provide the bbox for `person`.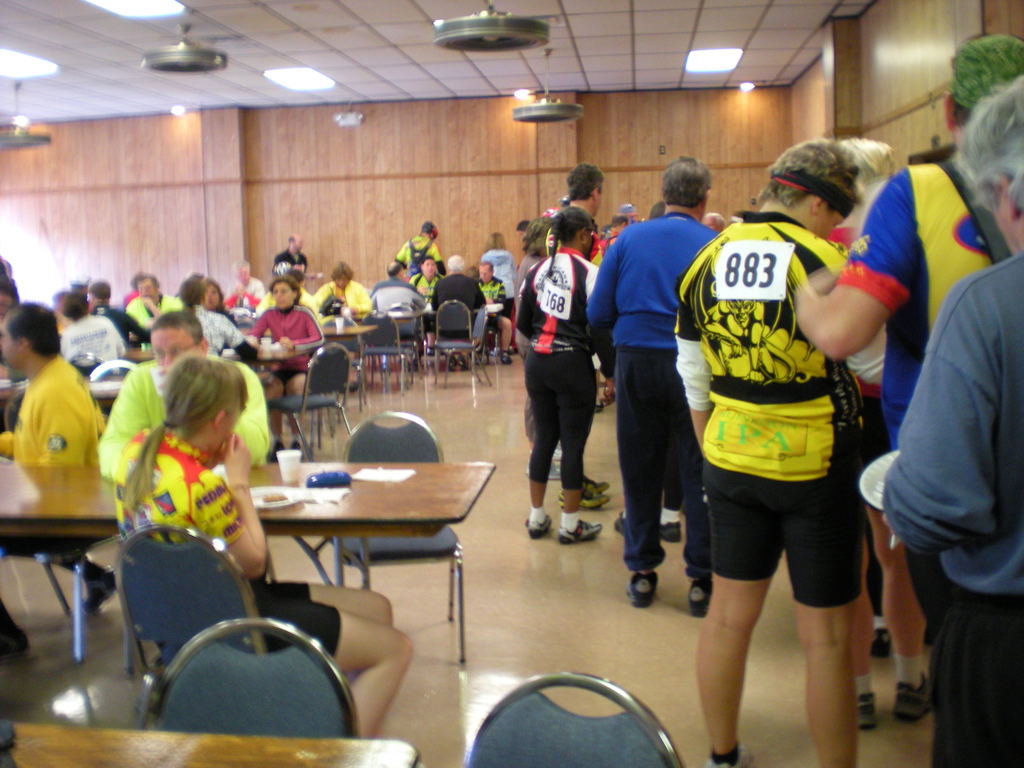
474,230,517,323.
